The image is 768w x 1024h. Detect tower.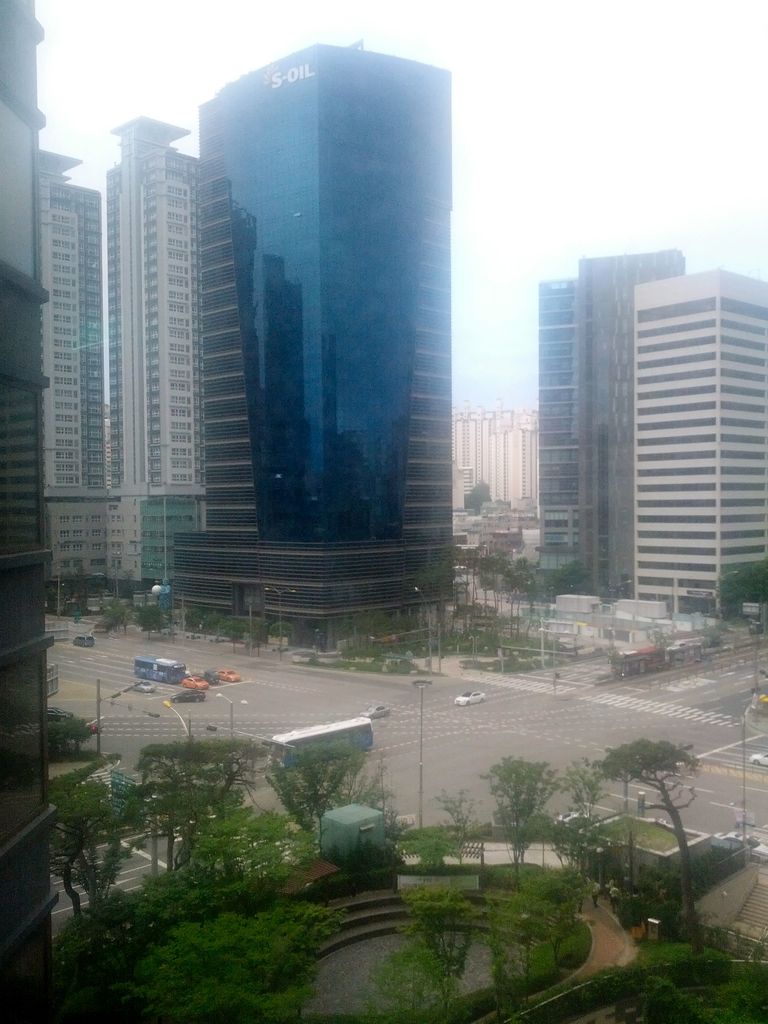
Detection: <box>38,148,119,488</box>.
